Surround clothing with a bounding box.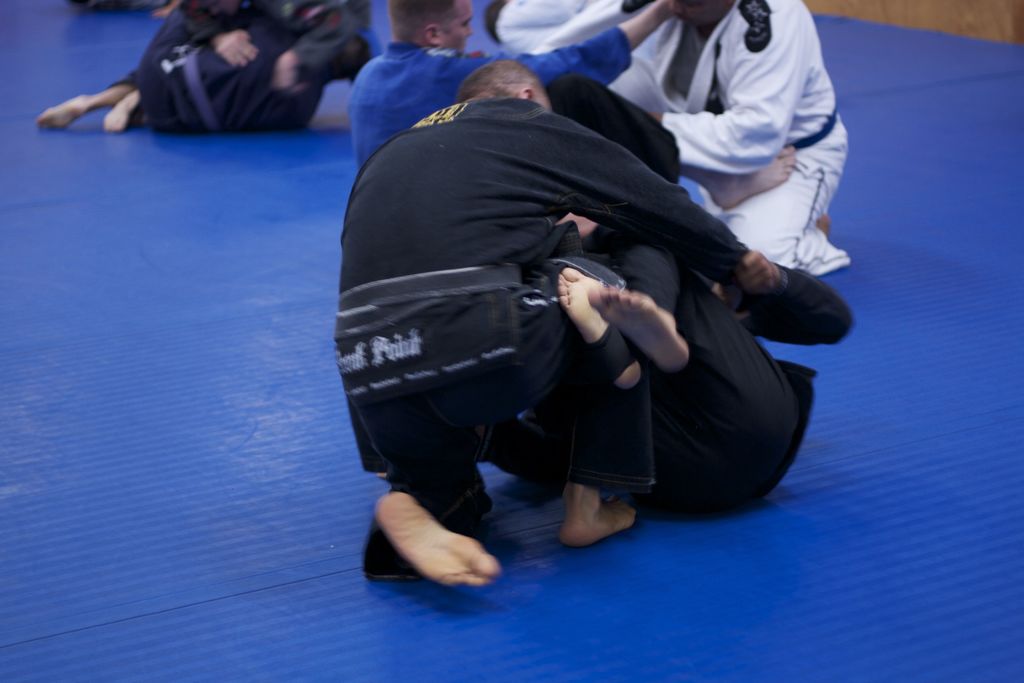
140,25,328,129.
